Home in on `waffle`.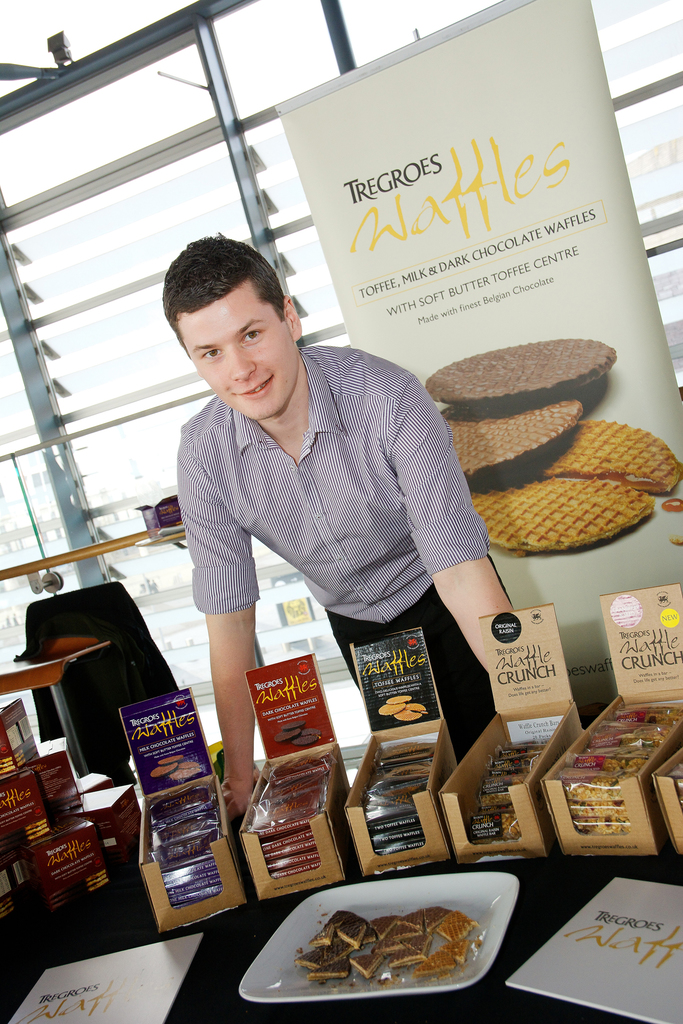
Homed in at {"x1": 424, "y1": 342, "x2": 620, "y2": 403}.
